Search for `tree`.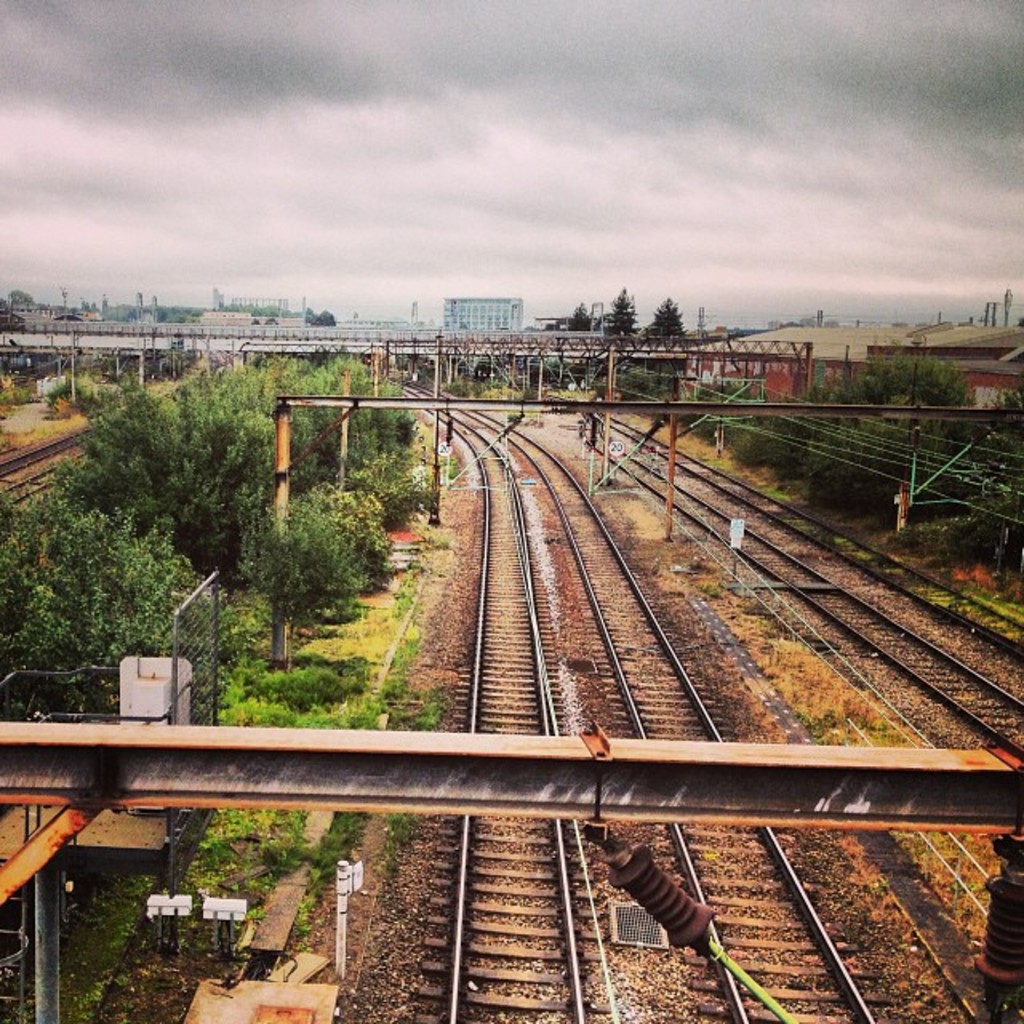
Found at x1=819 y1=355 x2=965 y2=515.
